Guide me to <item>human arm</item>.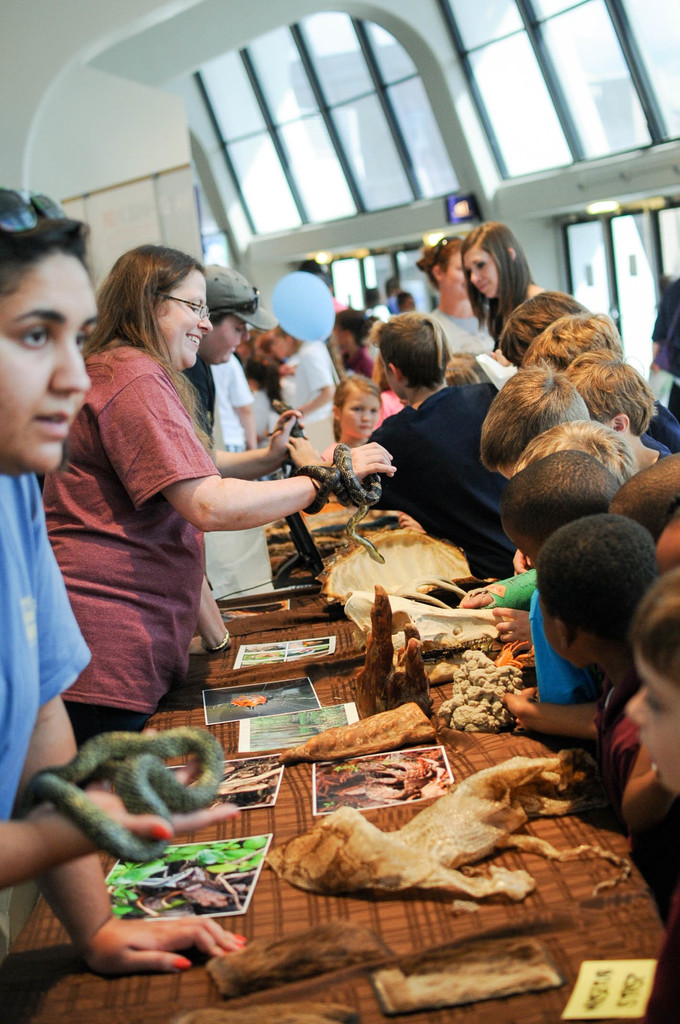
Guidance: (left=282, top=433, right=323, bottom=467).
